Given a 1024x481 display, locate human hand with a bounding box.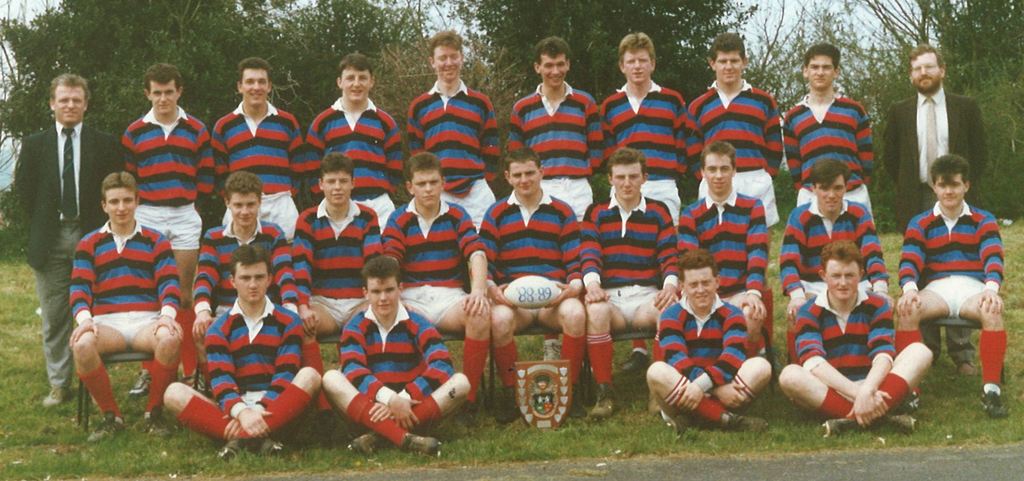
Located: l=152, t=313, r=184, b=342.
